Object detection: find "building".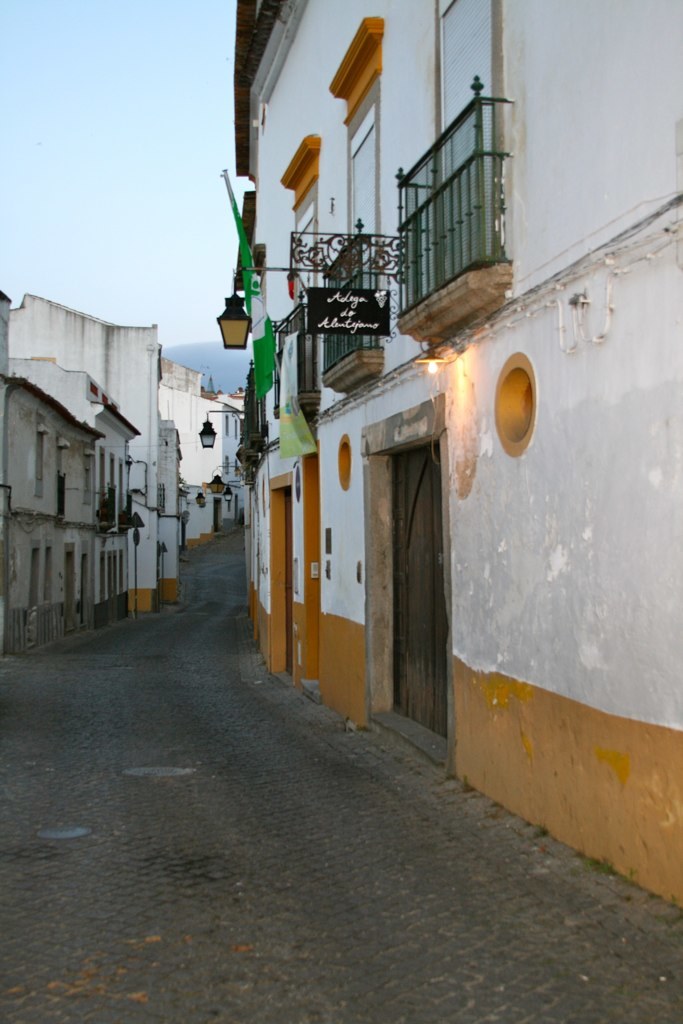
(x1=233, y1=0, x2=682, y2=906).
